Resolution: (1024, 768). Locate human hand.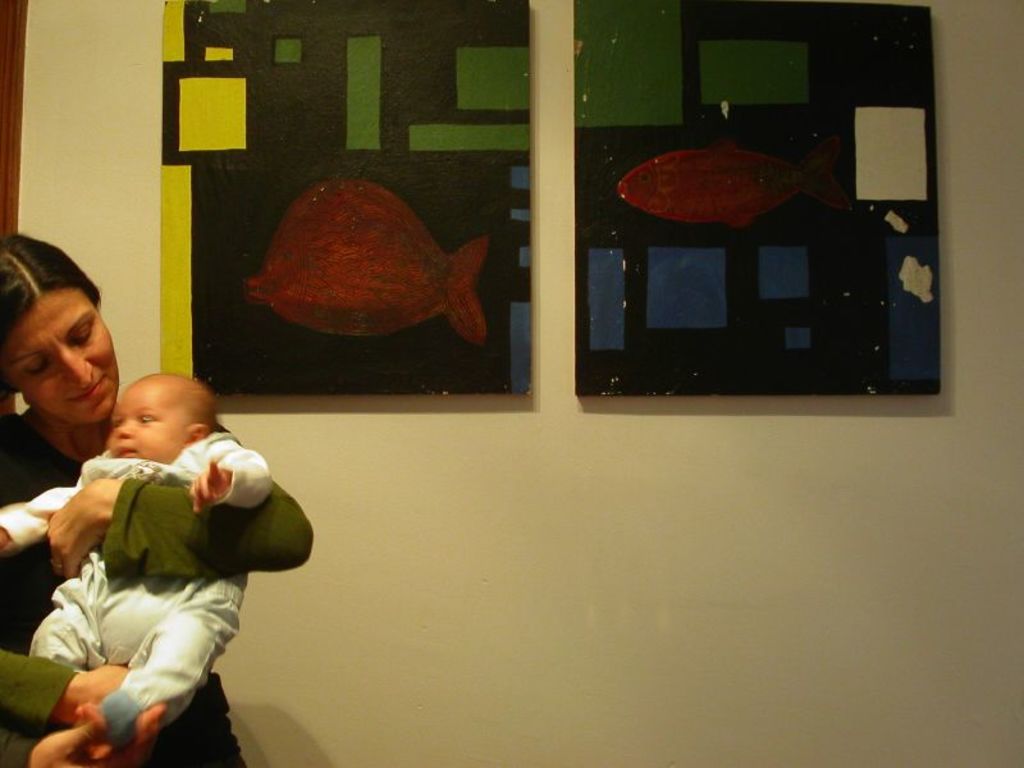
Rect(24, 704, 172, 767).
